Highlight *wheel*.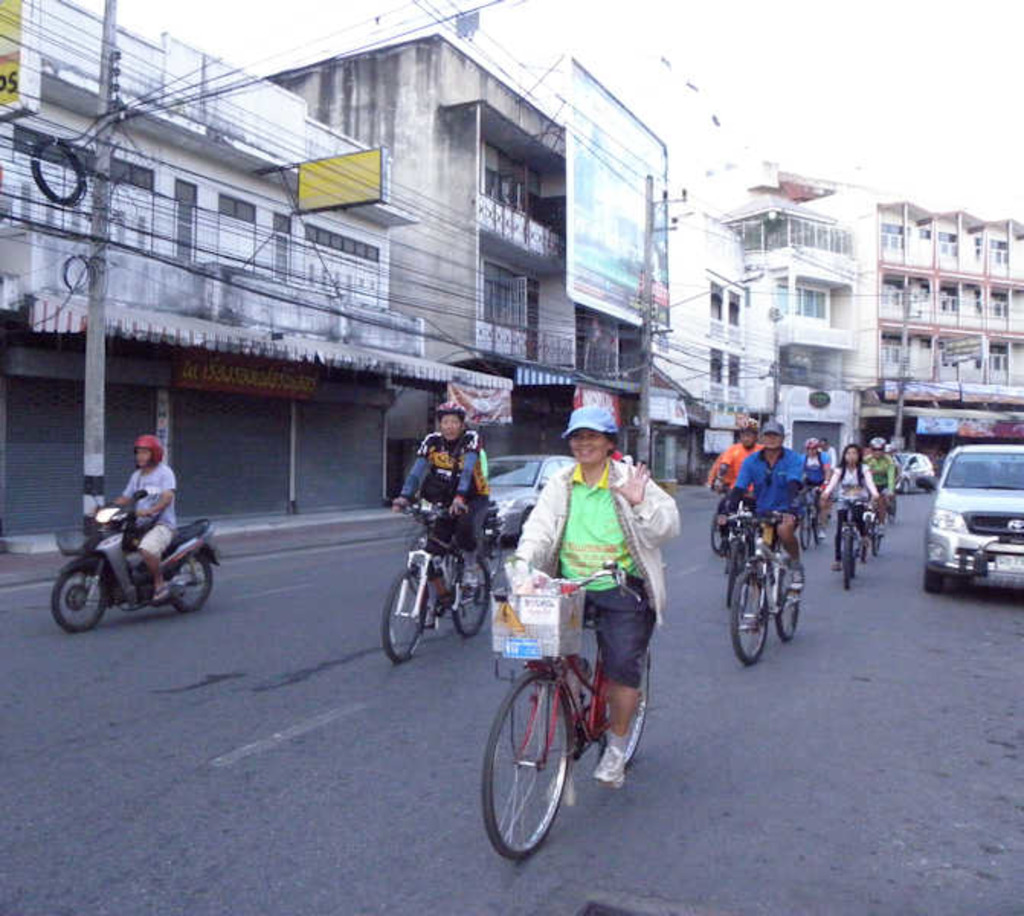
Highlighted region: [731, 562, 763, 670].
